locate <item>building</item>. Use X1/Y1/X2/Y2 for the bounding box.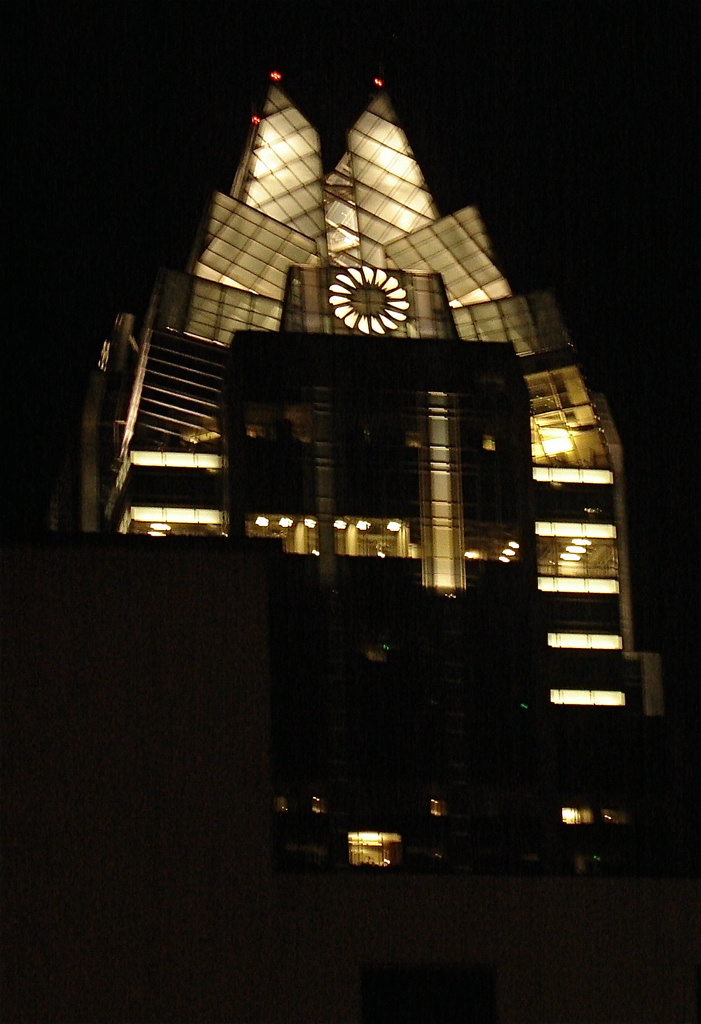
70/61/661/910.
